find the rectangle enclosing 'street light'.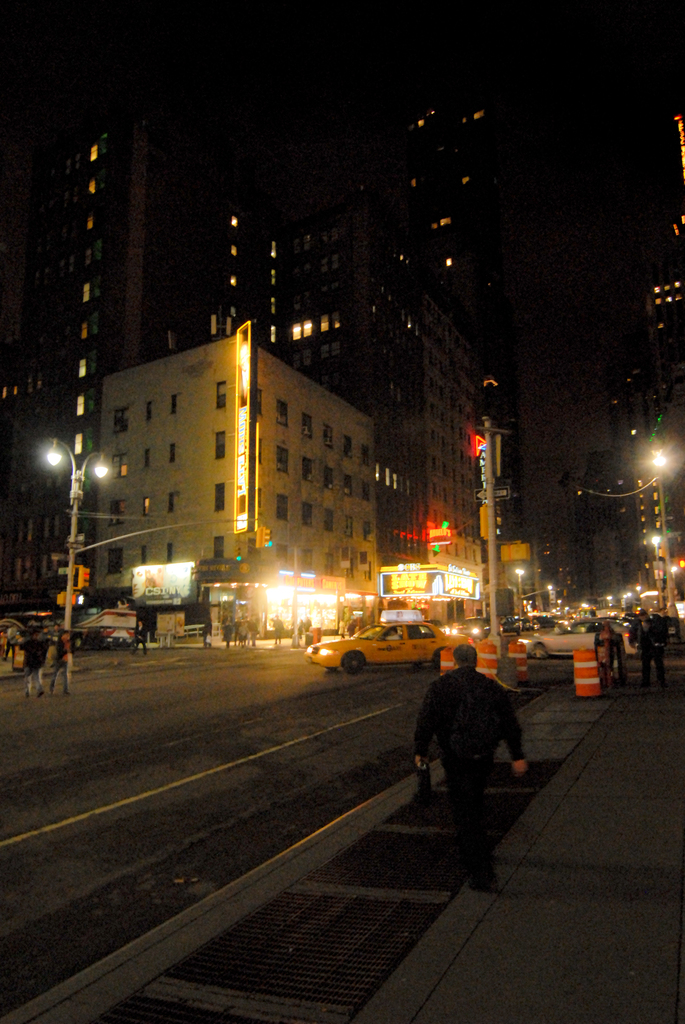
(647,529,668,609).
